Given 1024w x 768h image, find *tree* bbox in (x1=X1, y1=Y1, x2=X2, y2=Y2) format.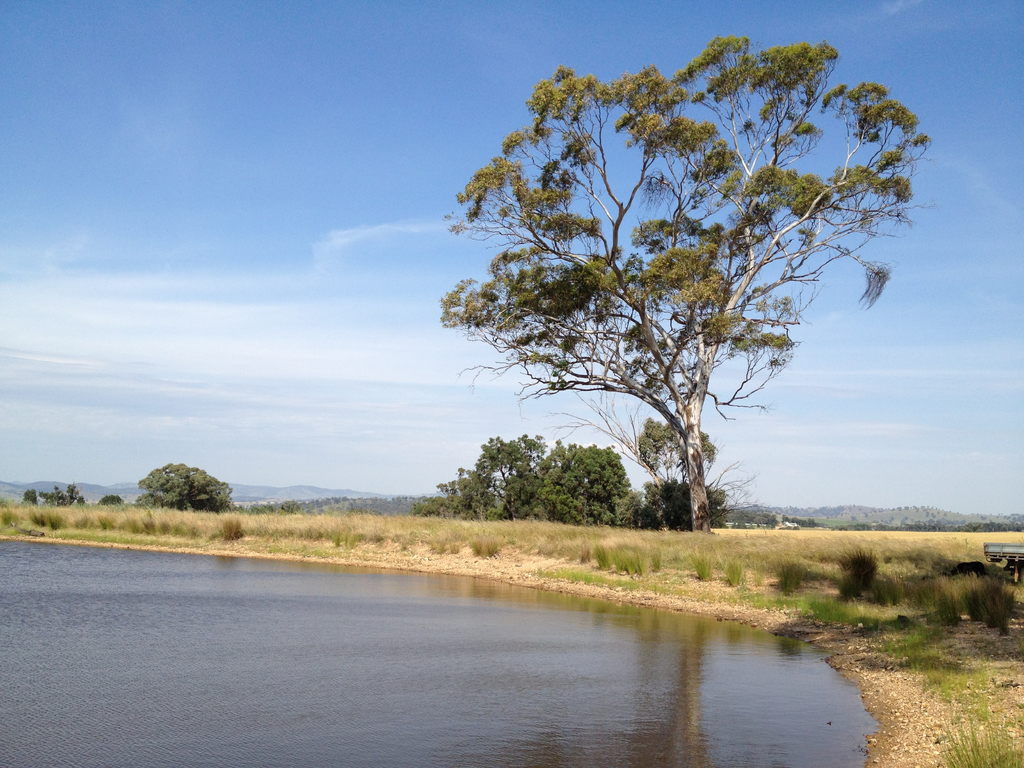
(x1=131, y1=463, x2=243, y2=516).
